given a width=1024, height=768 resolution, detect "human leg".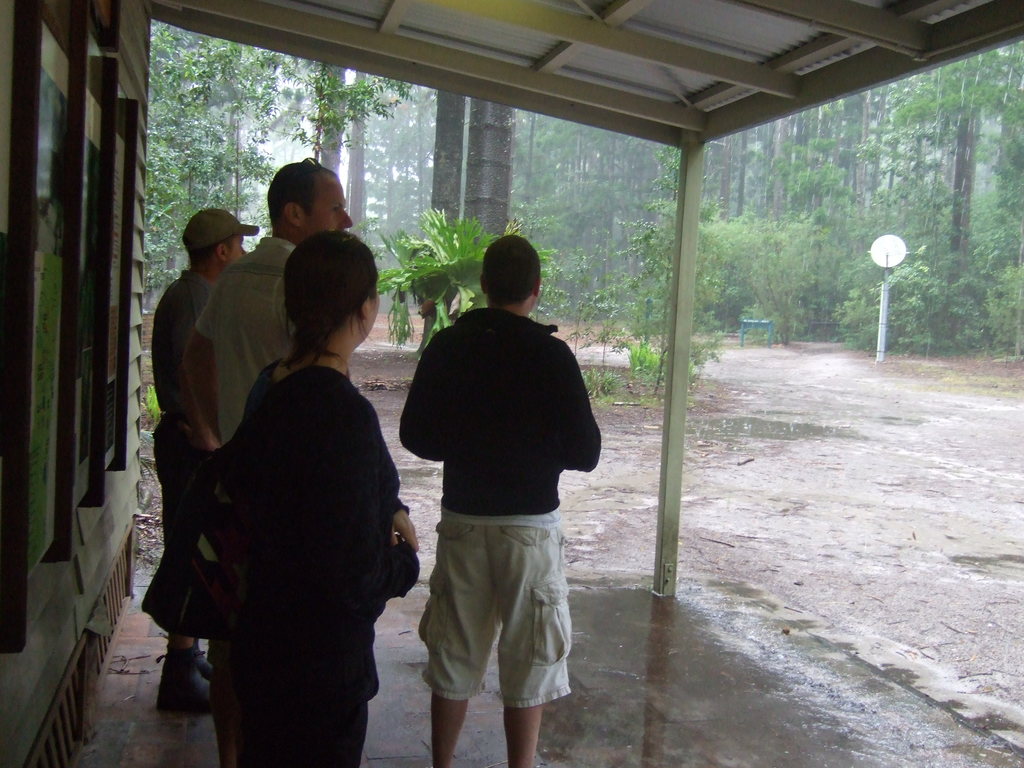
box=[152, 413, 212, 709].
